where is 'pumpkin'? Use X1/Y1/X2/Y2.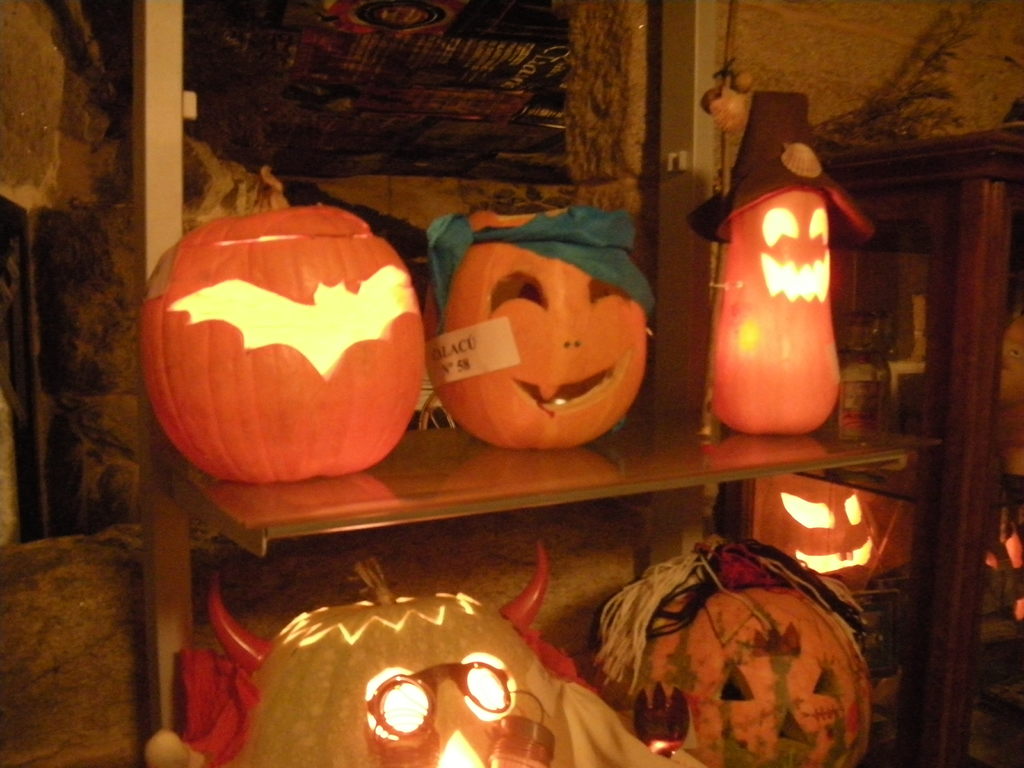
747/468/896/577.
